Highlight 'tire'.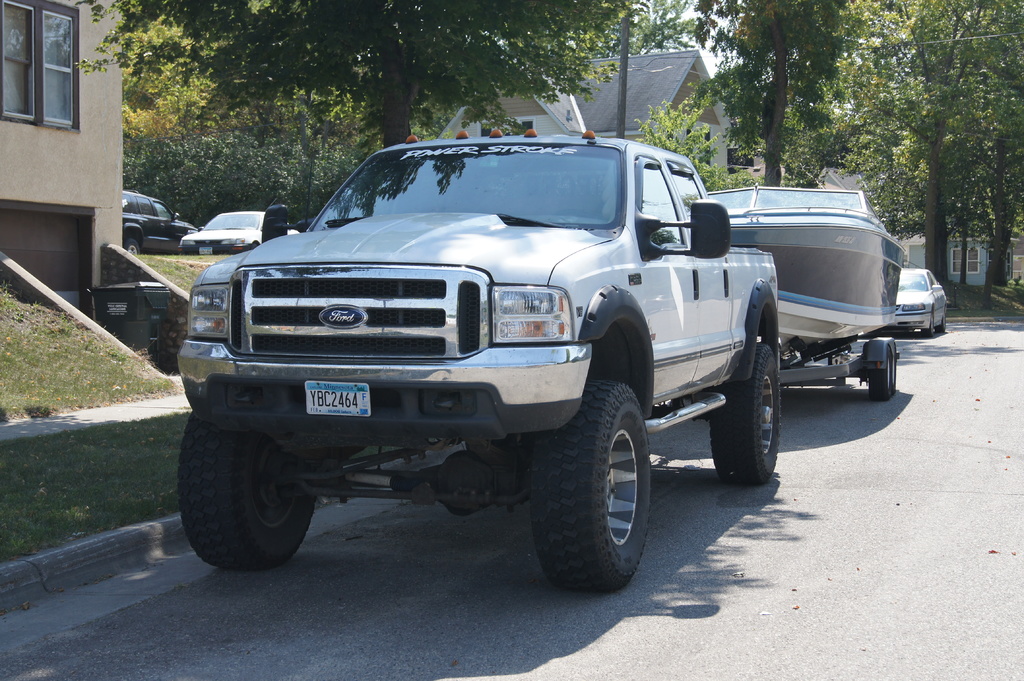
Highlighted region: bbox=[922, 309, 936, 337].
